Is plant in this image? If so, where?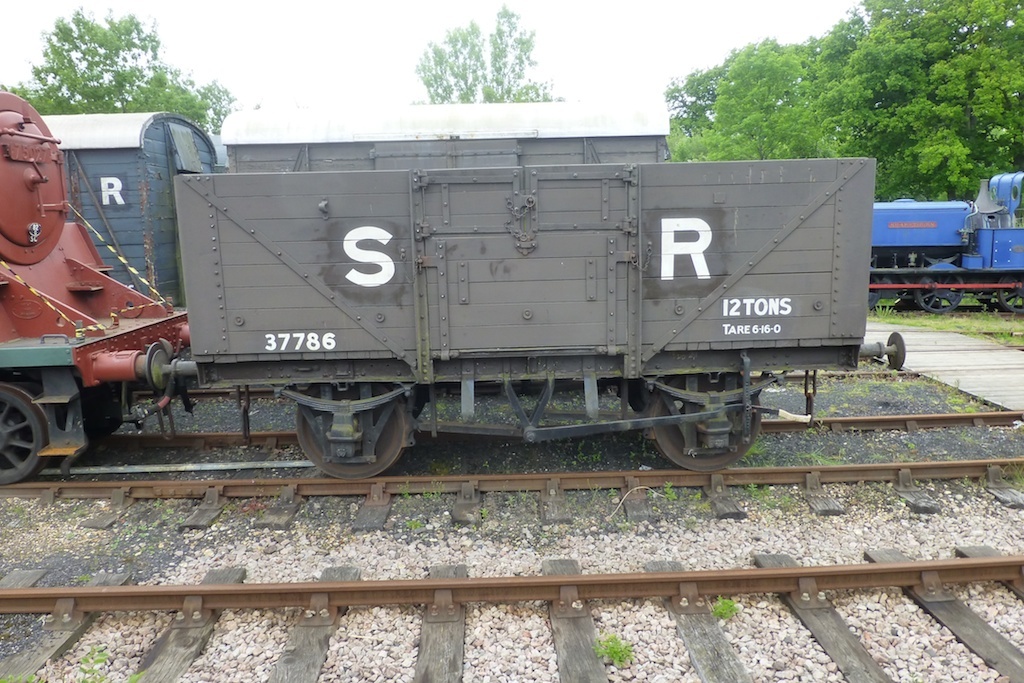
Yes, at l=690, t=493, r=709, b=518.
